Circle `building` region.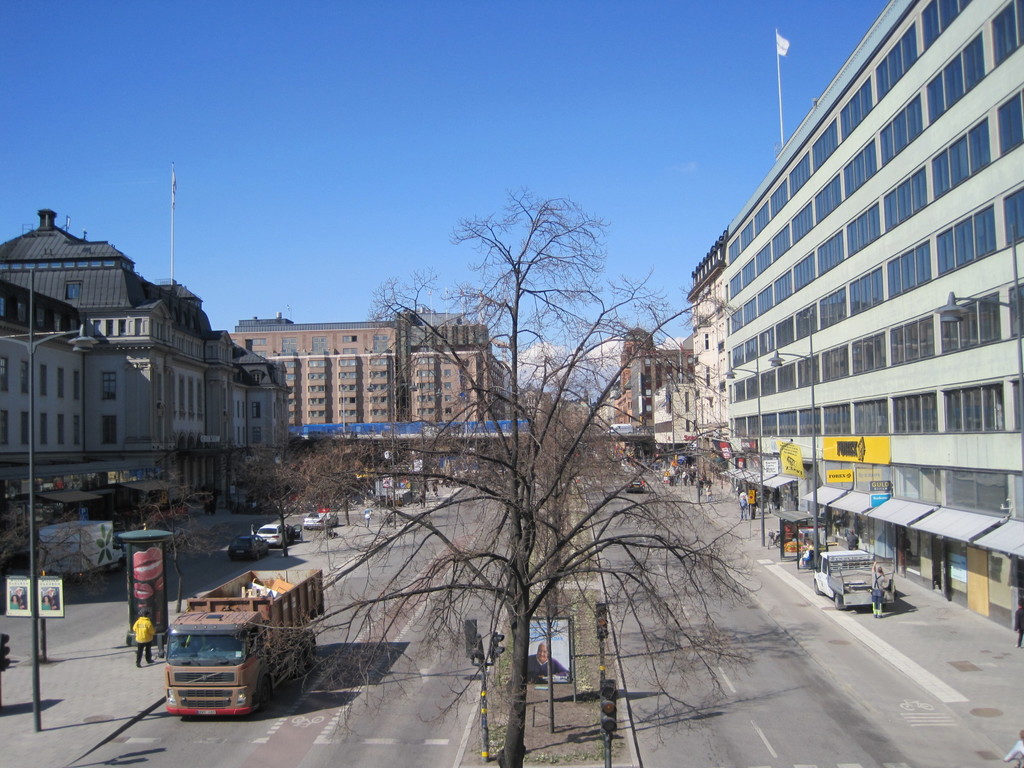
Region: bbox(518, 382, 556, 422).
